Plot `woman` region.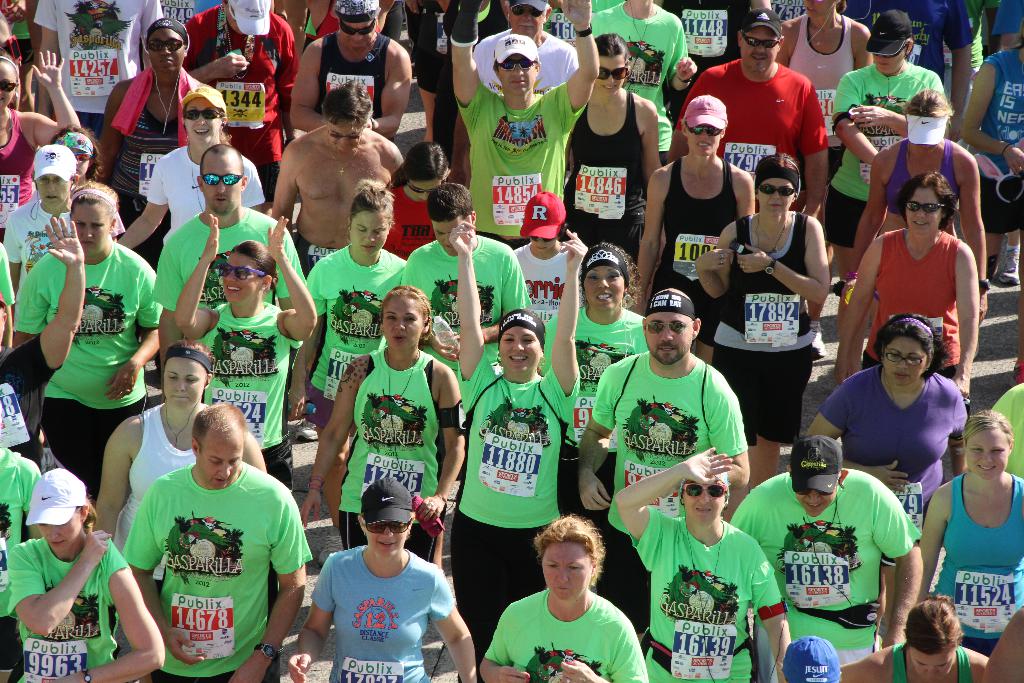
Plotted at <box>5,466,165,682</box>.
